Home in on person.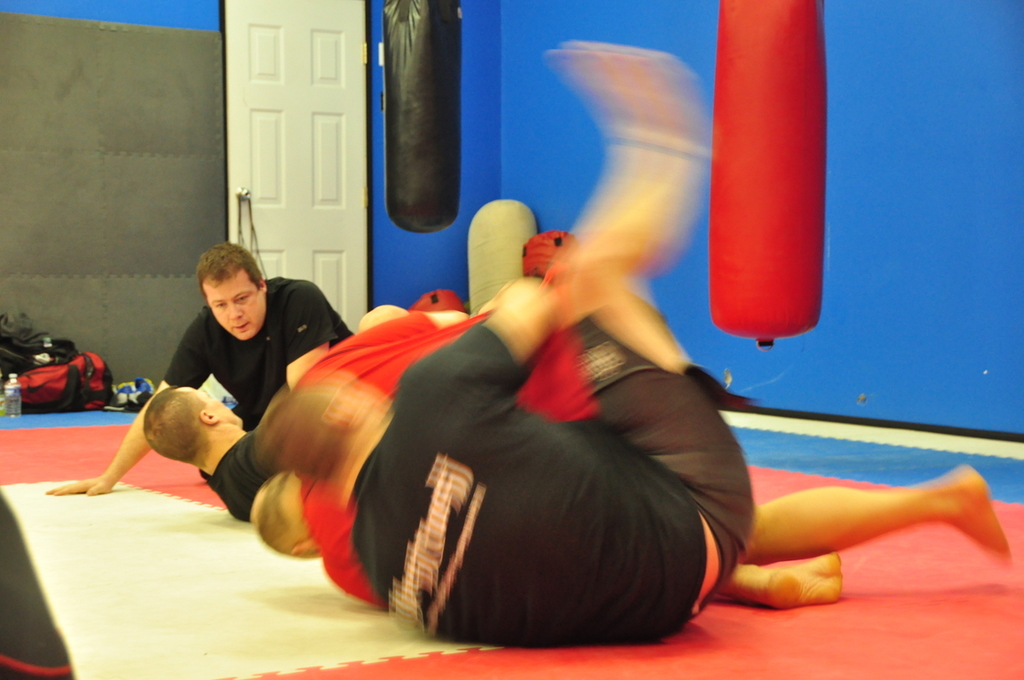
Homed in at 244 35 764 659.
